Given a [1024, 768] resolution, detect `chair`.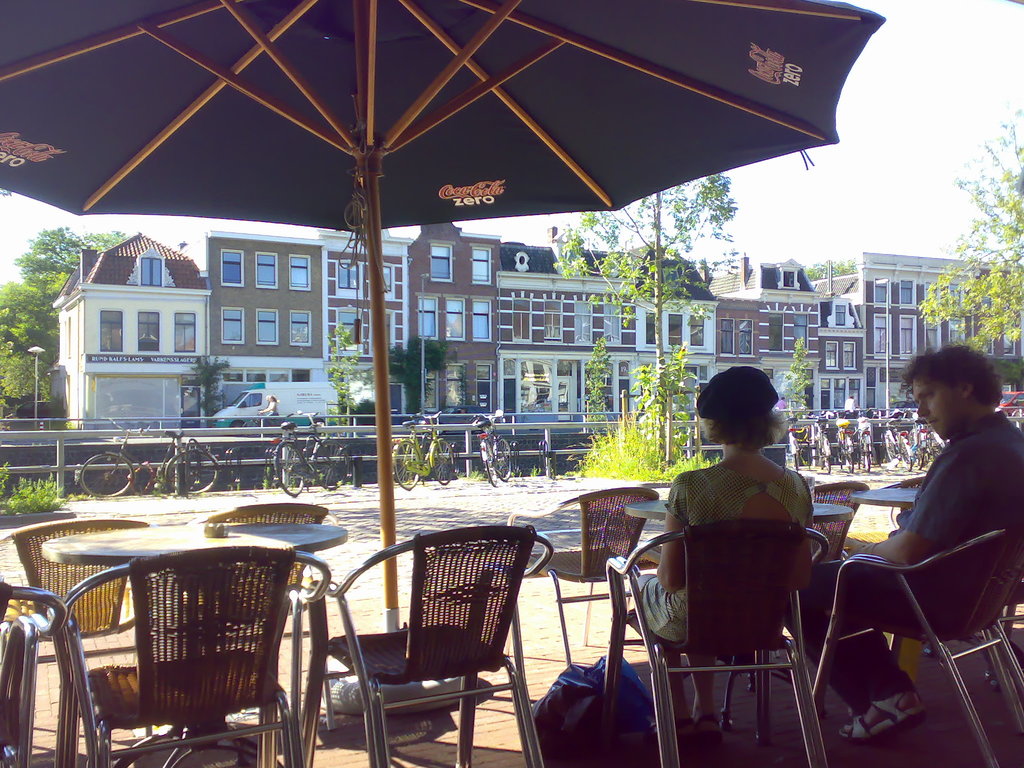
<box>52,548,330,767</box>.
